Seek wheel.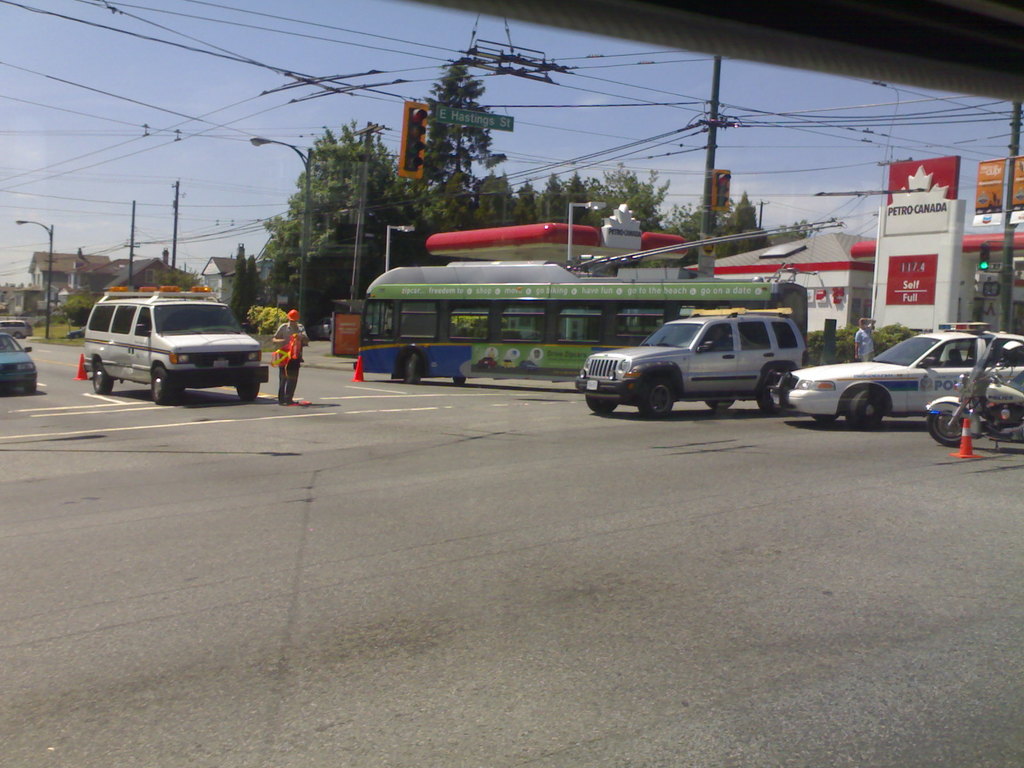
BBox(149, 372, 185, 410).
